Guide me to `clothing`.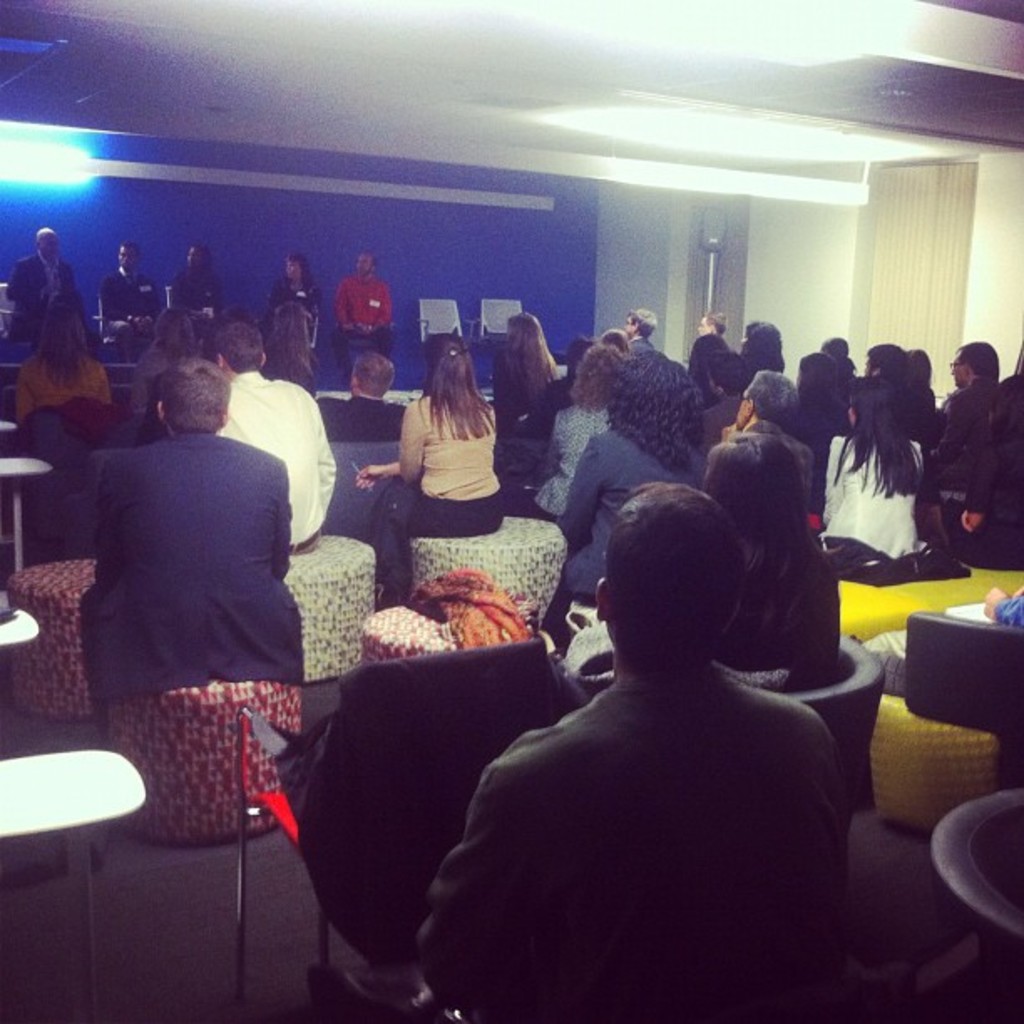
Guidance: (480,351,532,435).
